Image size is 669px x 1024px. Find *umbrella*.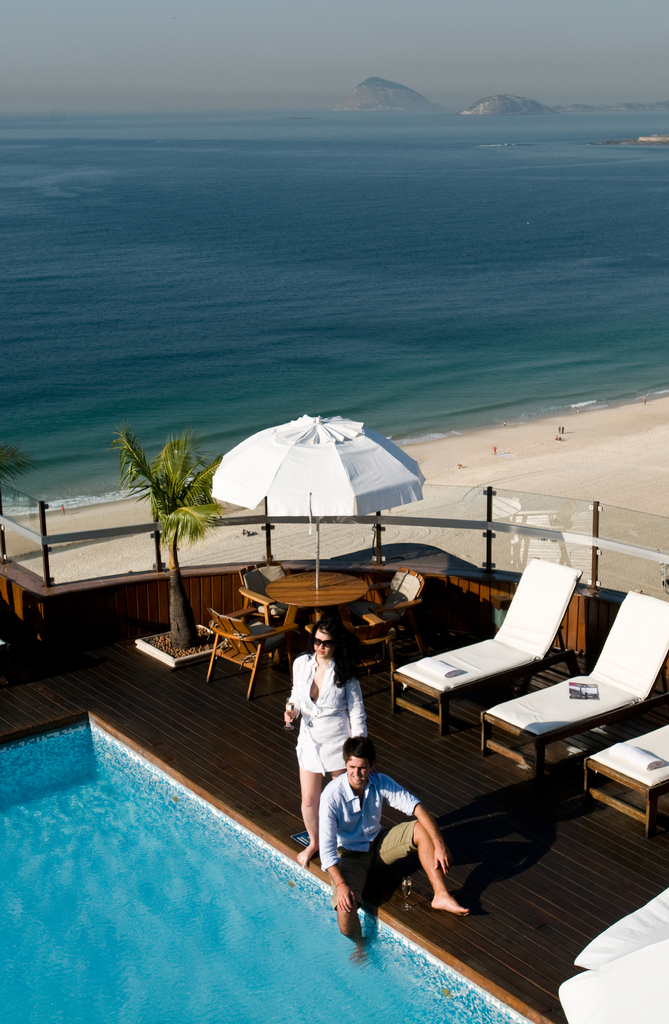
(left=212, top=410, right=429, bottom=591).
